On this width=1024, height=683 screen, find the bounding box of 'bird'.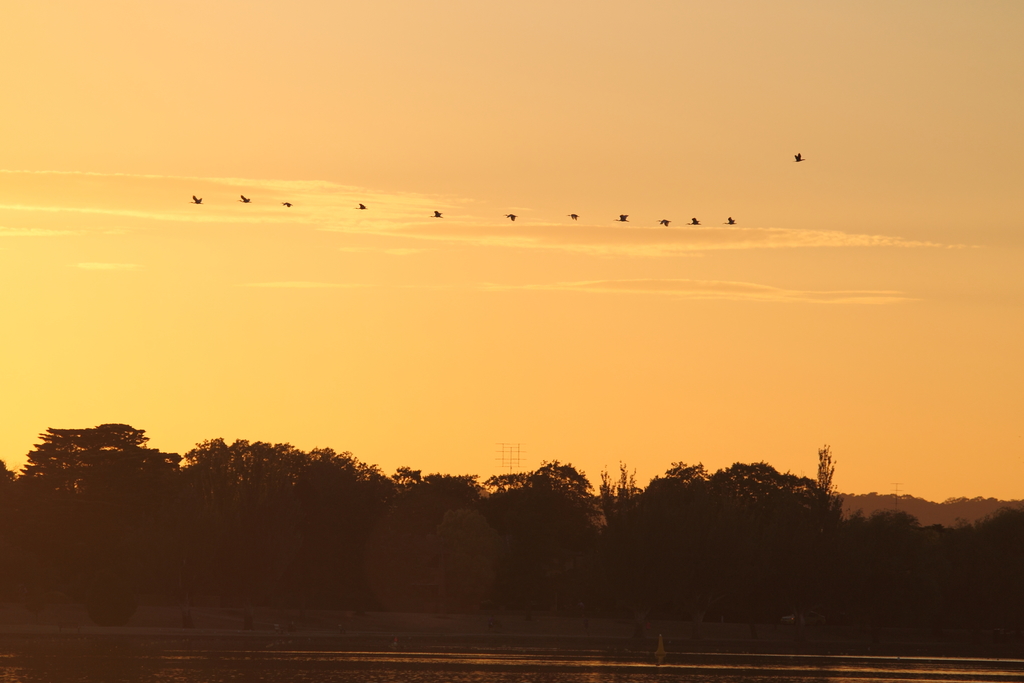
Bounding box: rect(689, 217, 701, 226).
